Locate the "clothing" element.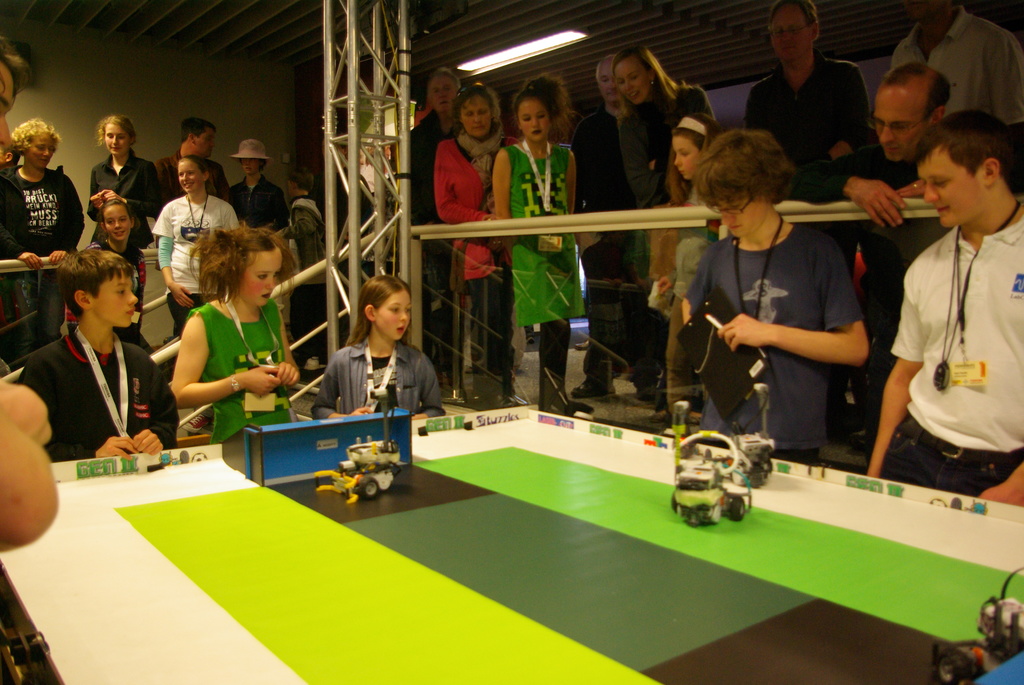
Element bbox: select_region(566, 91, 638, 389).
